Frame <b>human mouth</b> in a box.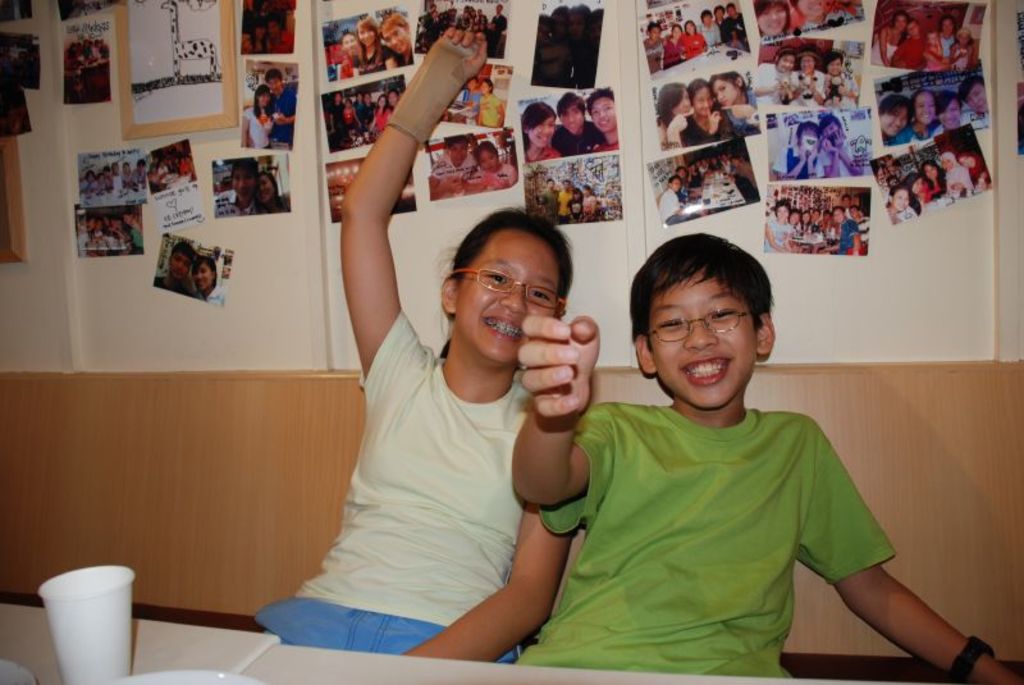
x1=680 y1=353 x2=735 y2=385.
